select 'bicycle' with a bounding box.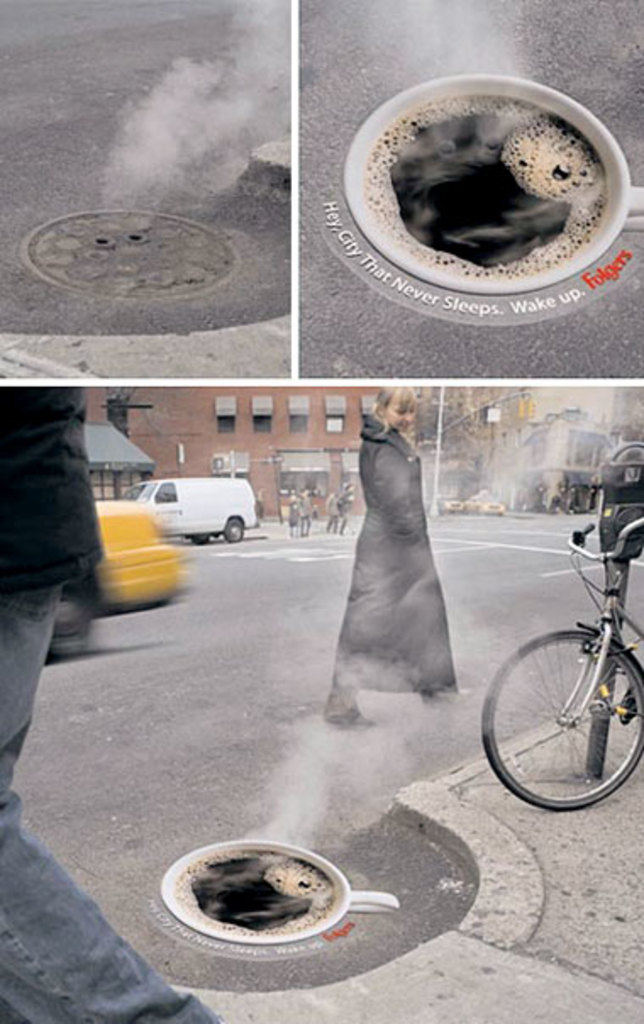
pyautogui.locateOnScreen(478, 517, 642, 810).
